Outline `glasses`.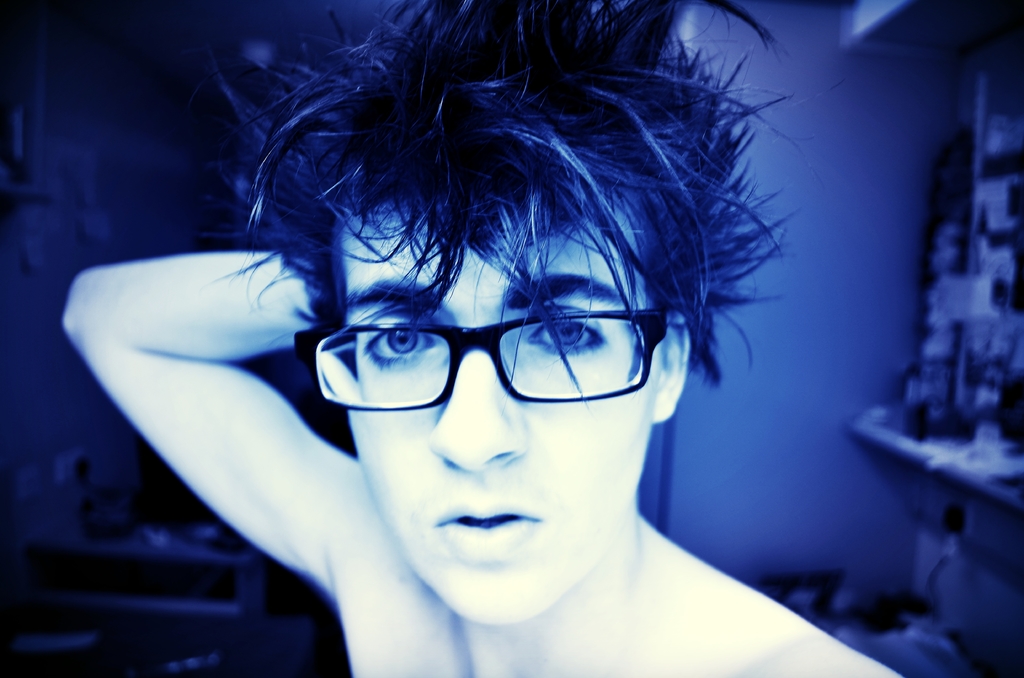
Outline: box=[267, 290, 667, 439].
